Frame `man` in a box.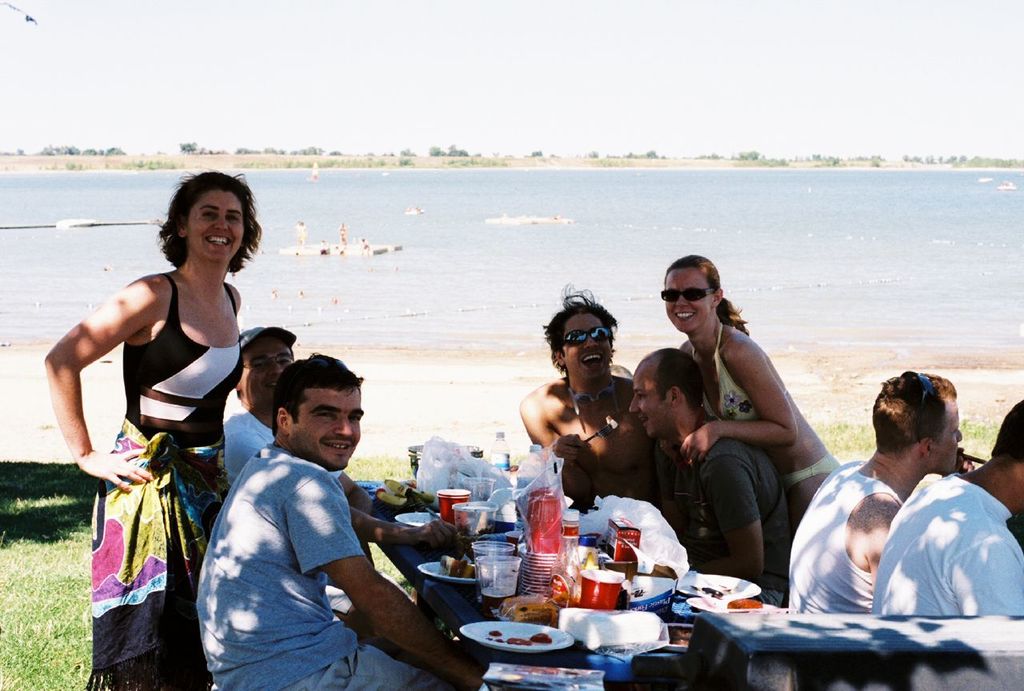
detection(222, 326, 298, 485).
